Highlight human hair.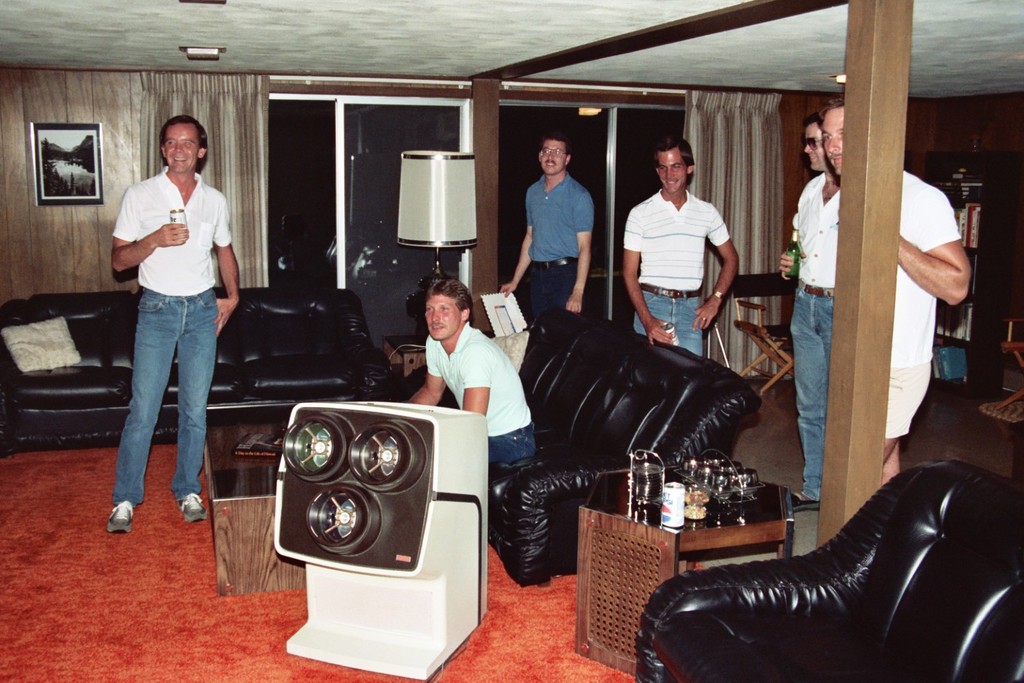
Highlighted region: BBox(158, 115, 207, 146).
